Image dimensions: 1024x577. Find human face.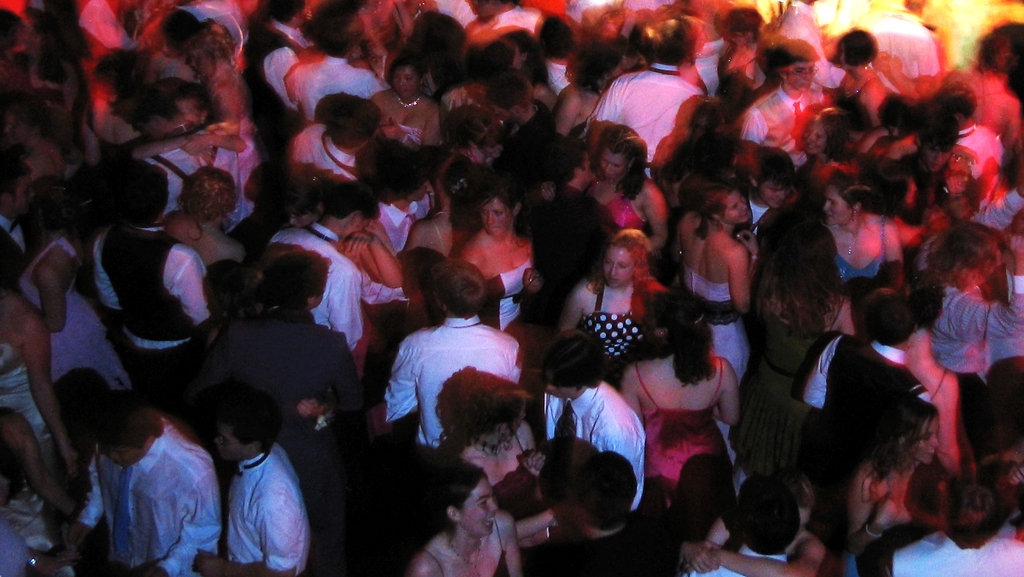
region(461, 473, 504, 535).
